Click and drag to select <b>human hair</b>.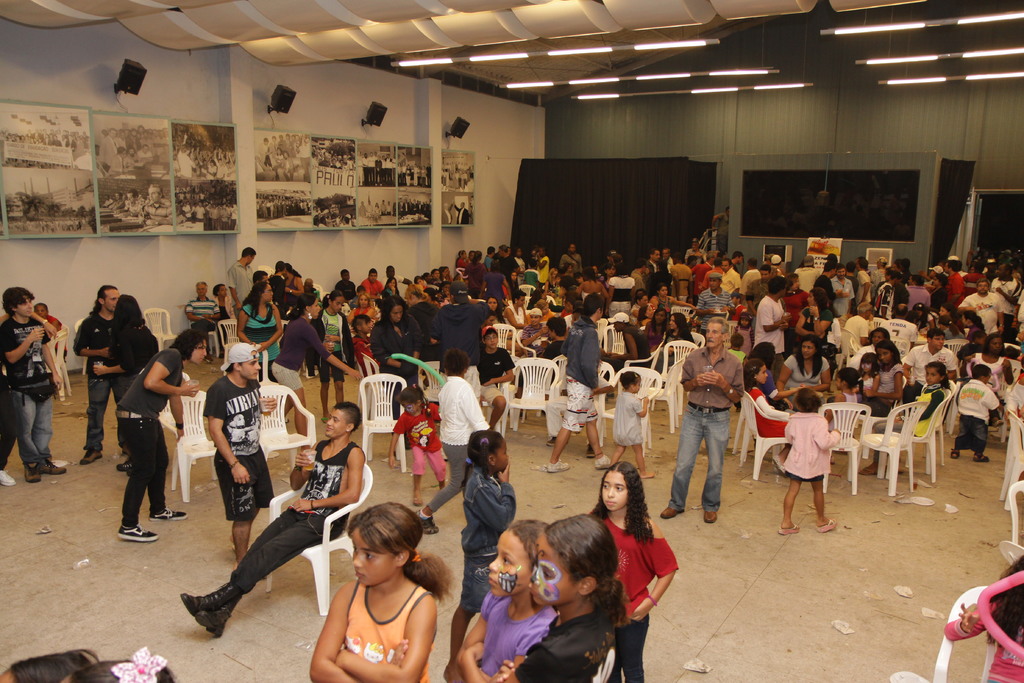
Selection: x1=876 y1=339 x2=901 y2=366.
